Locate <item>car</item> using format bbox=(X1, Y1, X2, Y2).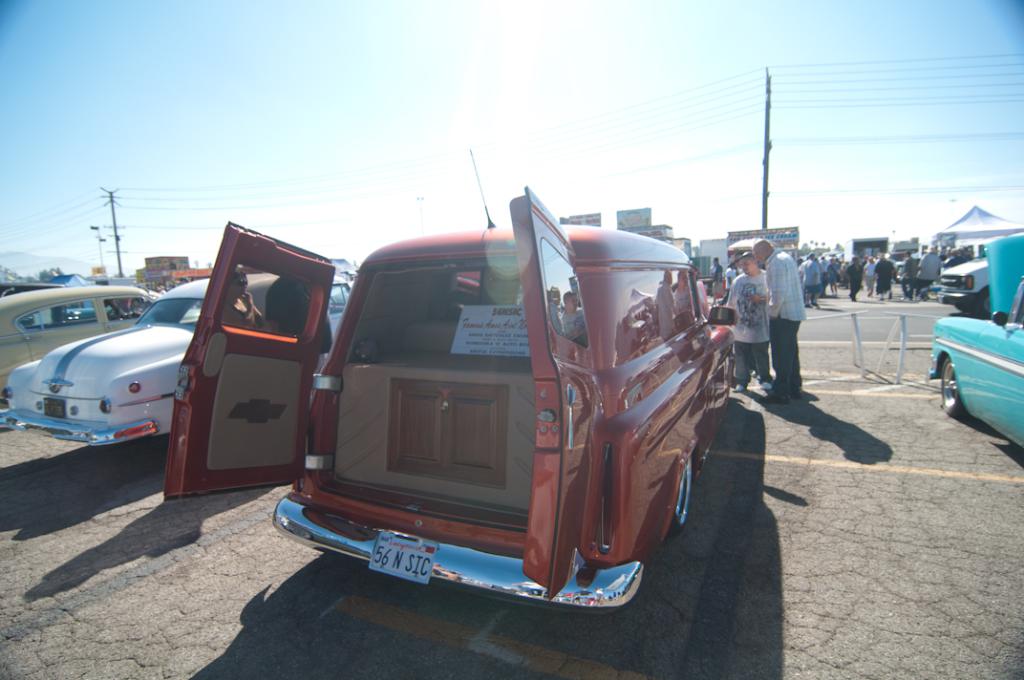
bbox=(0, 283, 206, 380).
